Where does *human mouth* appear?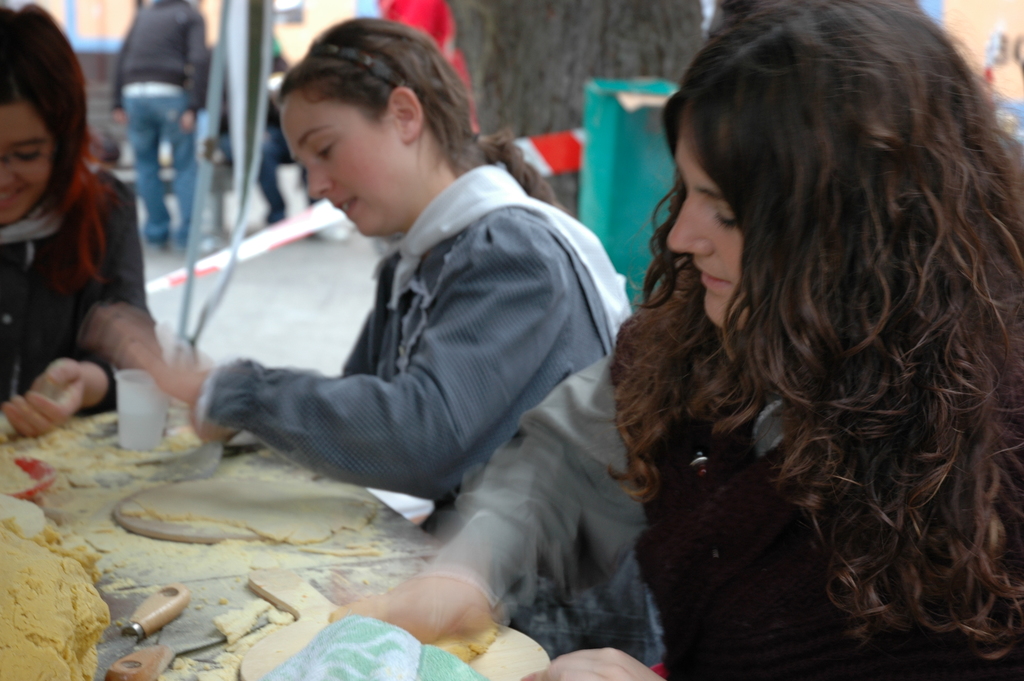
Appears at [left=334, top=193, right=362, bottom=215].
